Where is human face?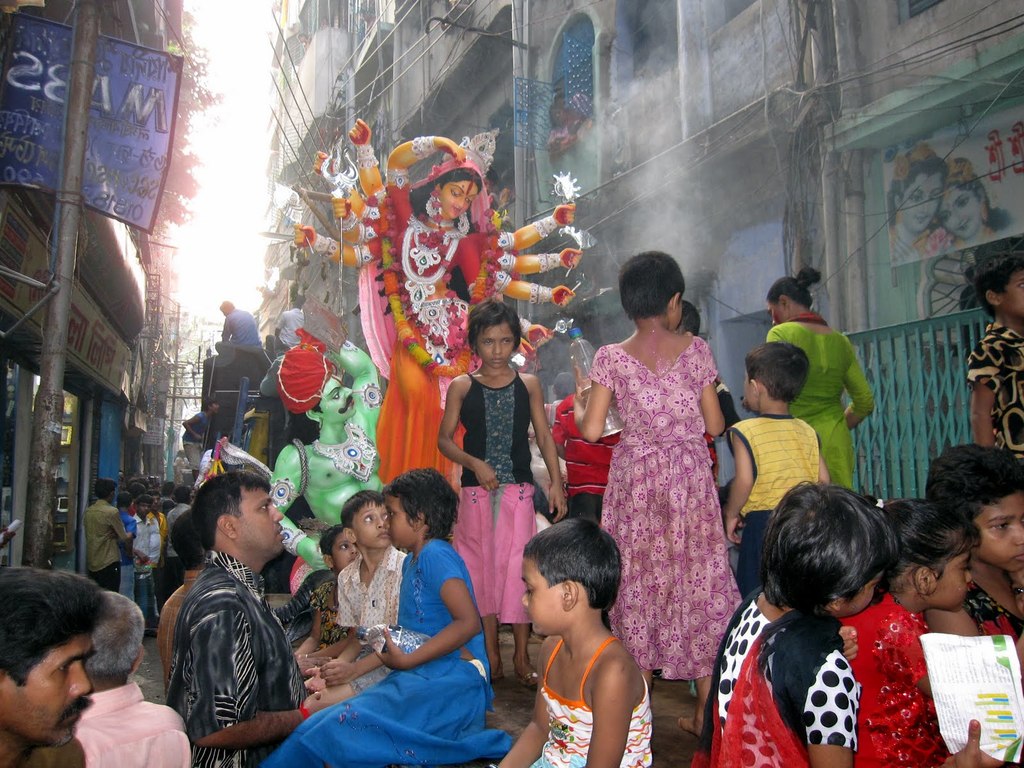
x1=13, y1=637, x2=96, y2=749.
